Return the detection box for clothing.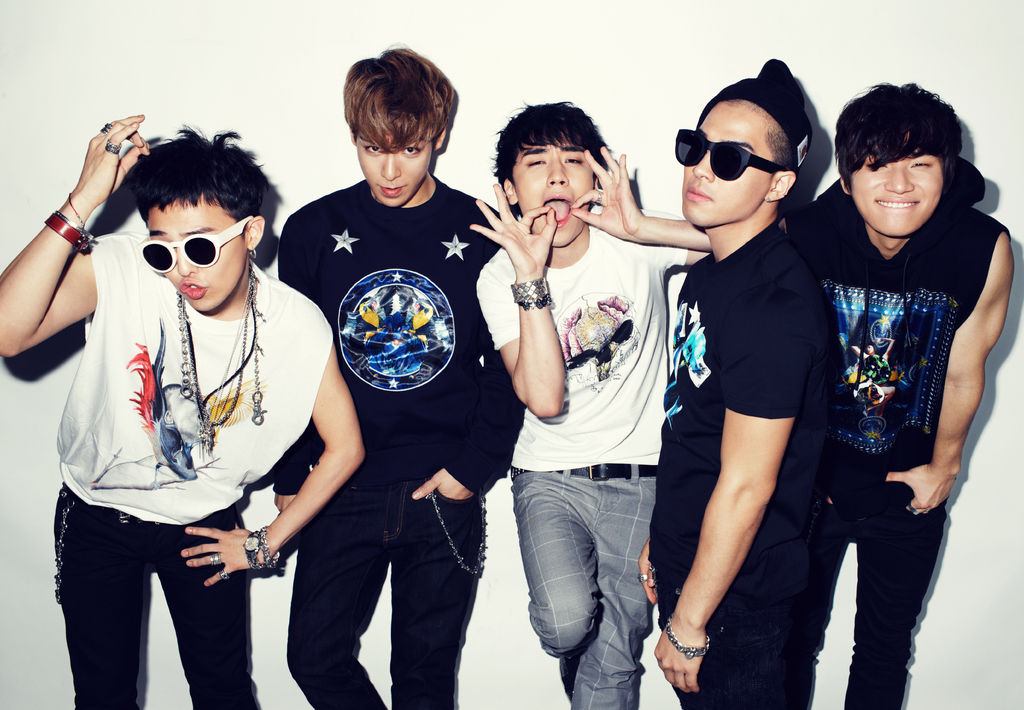
<region>646, 206, 836, 709</region>.
